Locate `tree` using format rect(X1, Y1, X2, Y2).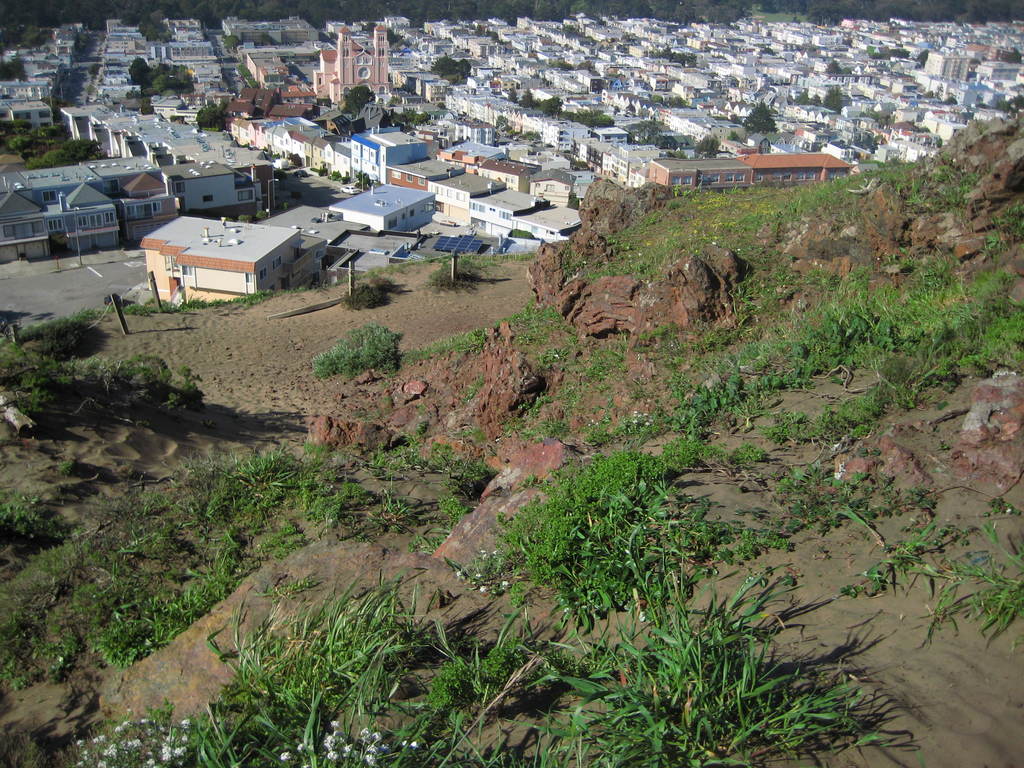
rect(22, 25, 45, 51).
